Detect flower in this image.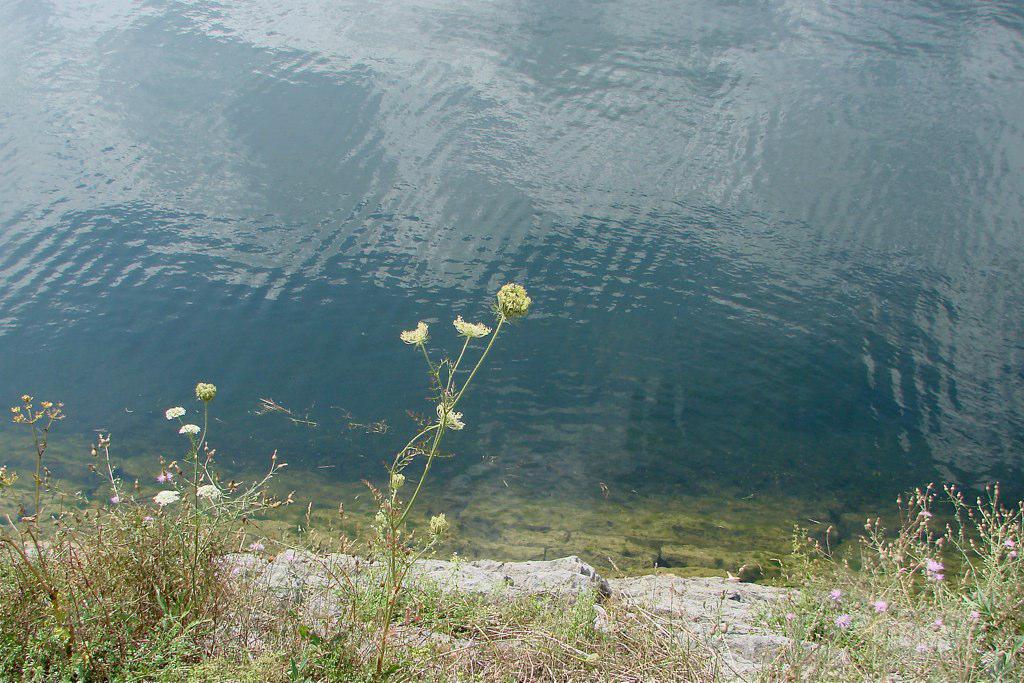
Detection: (927, 556, 942, 573).
